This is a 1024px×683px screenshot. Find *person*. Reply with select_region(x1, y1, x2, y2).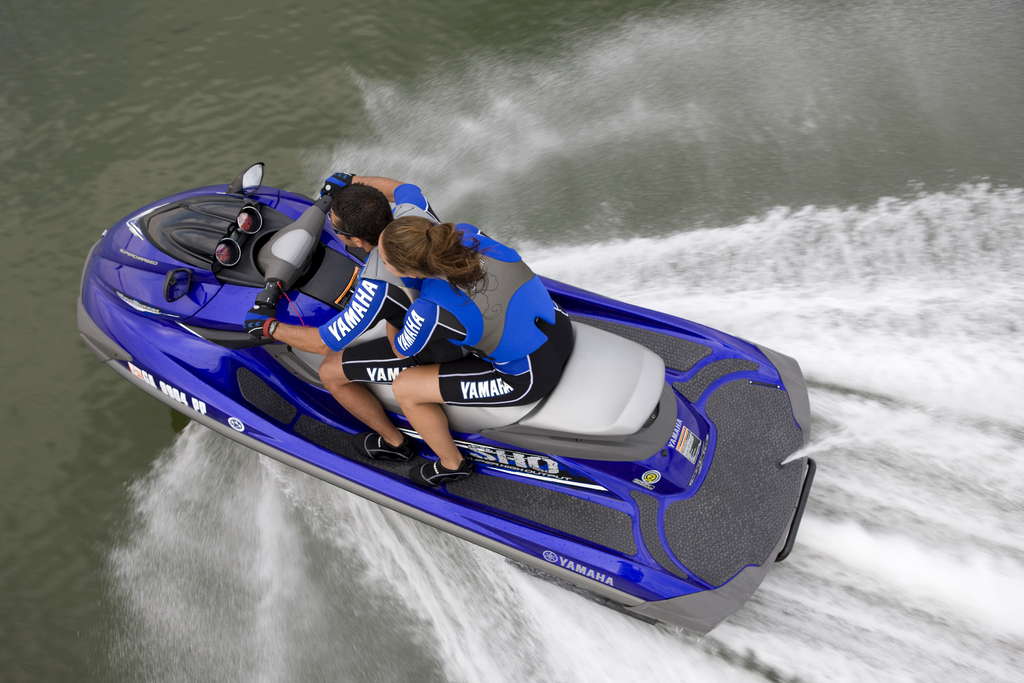
select_region(383, 215, 567, 476).
